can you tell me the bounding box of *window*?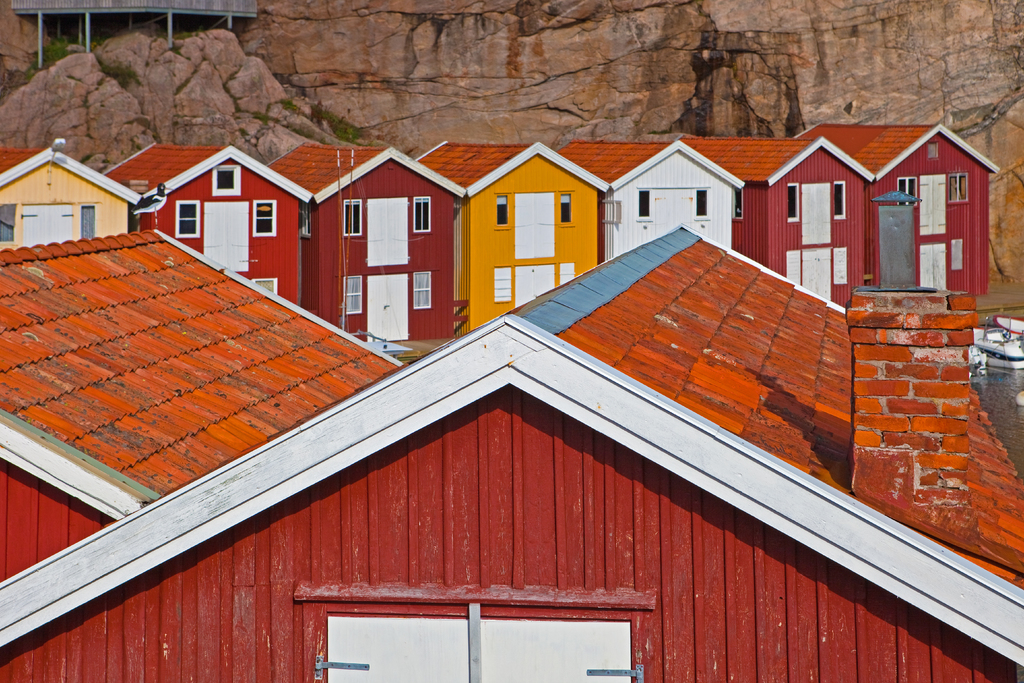
637, 181, 650, 224.
